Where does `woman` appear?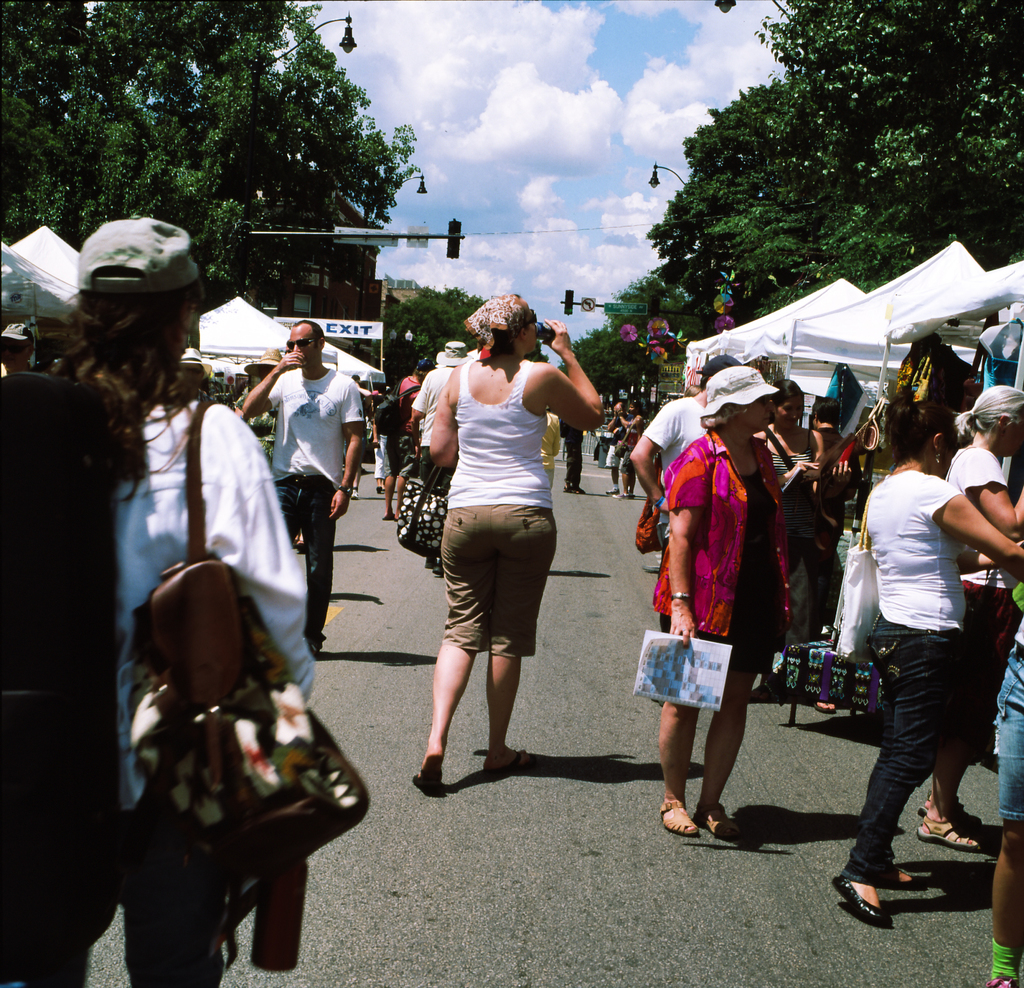
Appears at 759/373/842/710.
